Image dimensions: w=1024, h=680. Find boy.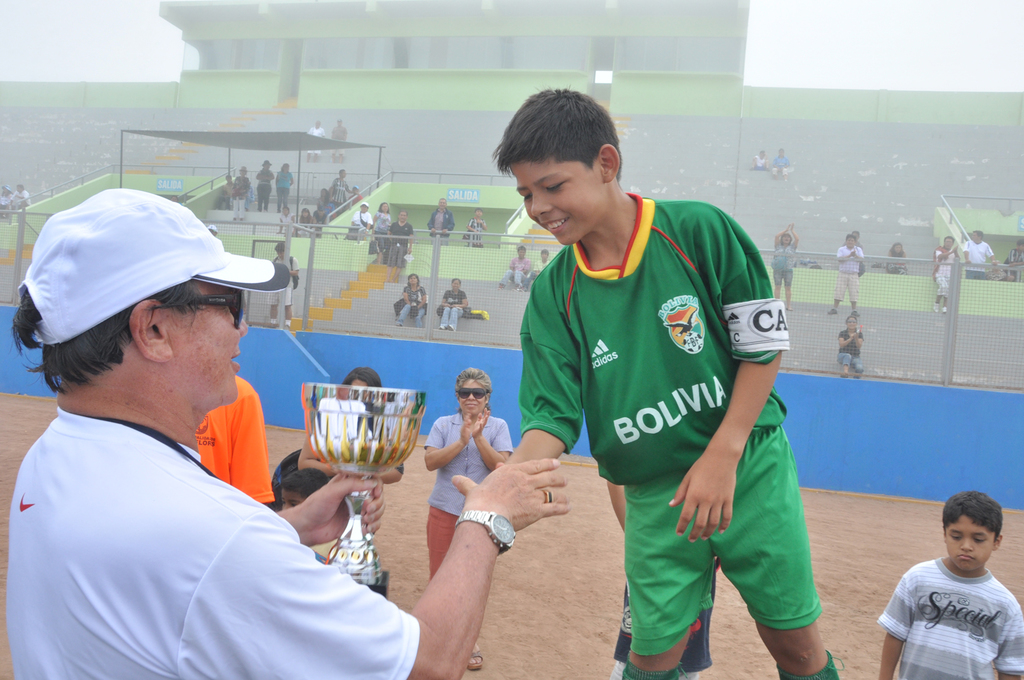
region(465, 206, 487, 249).
